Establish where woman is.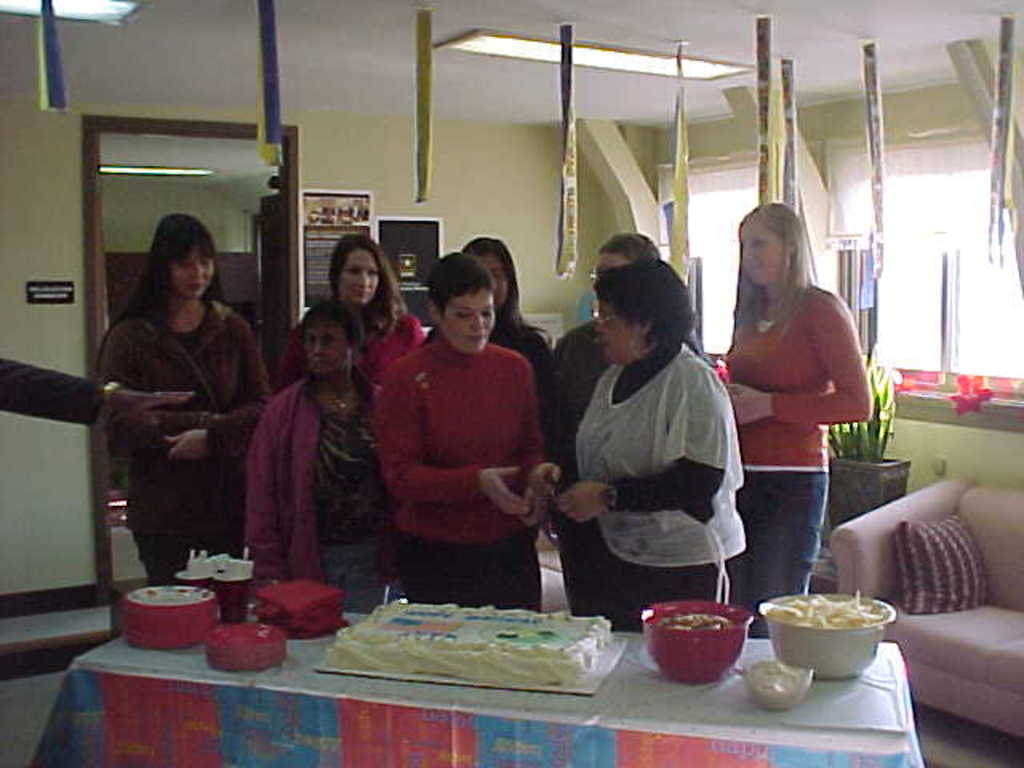
Established at {"x1": 373, "y1": 254, "x2": 554, "y2": 606}.
